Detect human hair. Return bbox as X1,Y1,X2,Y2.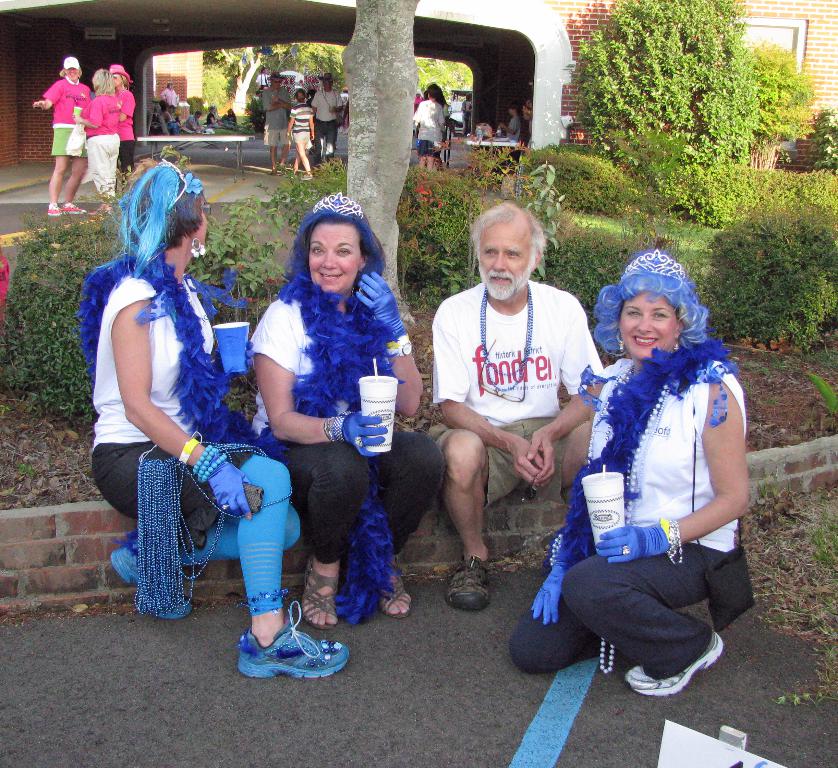
469,203,549,262.
